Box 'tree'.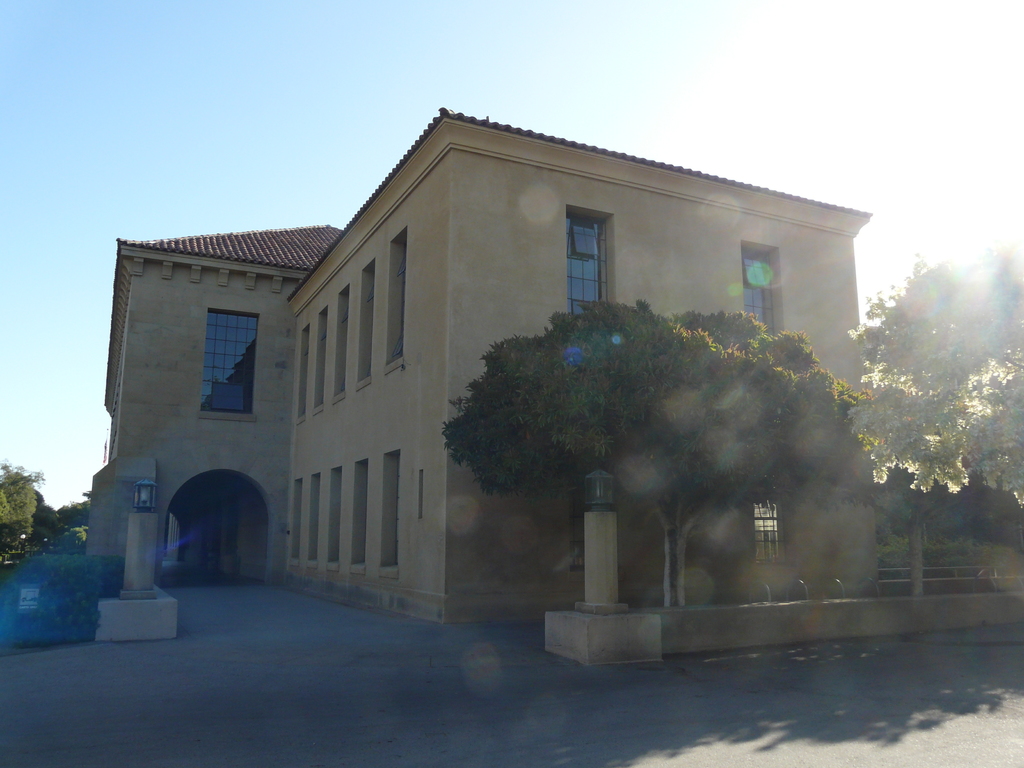
box=[58, 490, 96, 529].
